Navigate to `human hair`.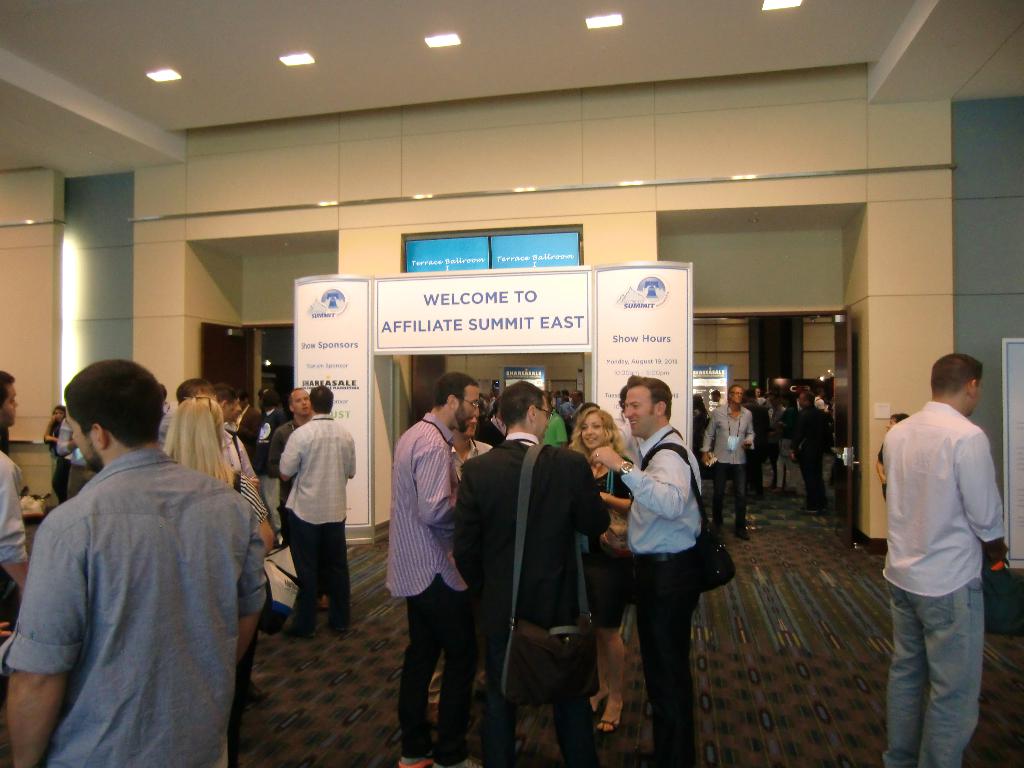
Navigation target: [216, 385, 236, 407].
